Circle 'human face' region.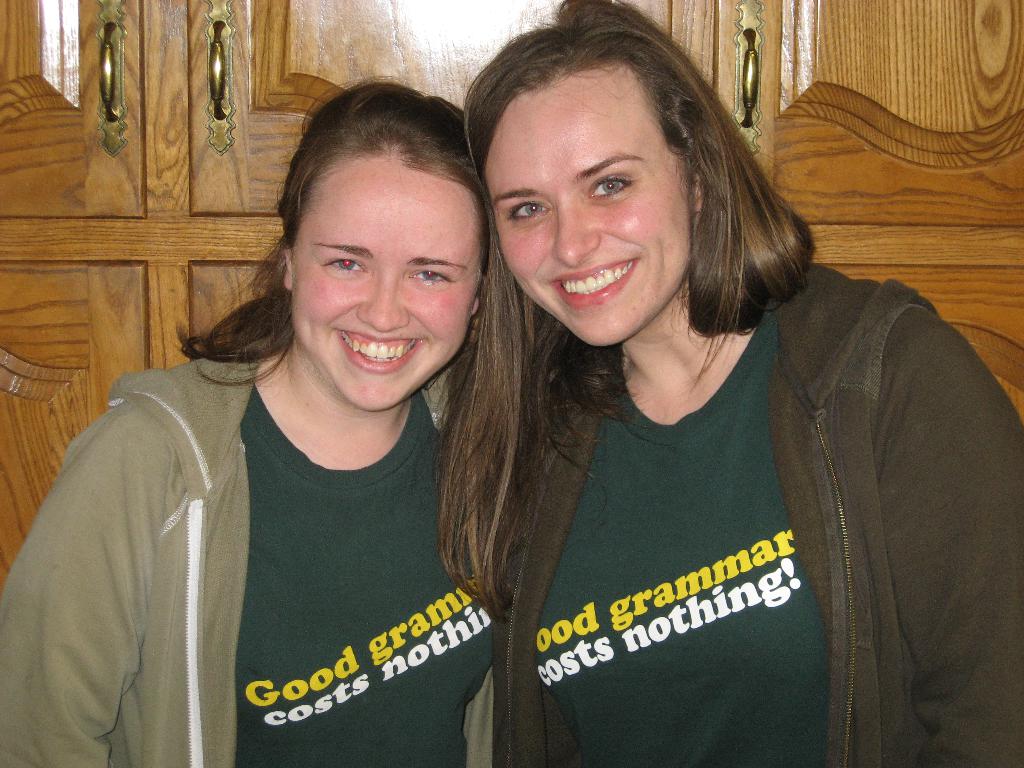
Region: pyautogui.locateOnScreen(289, 163, 476, 415).
